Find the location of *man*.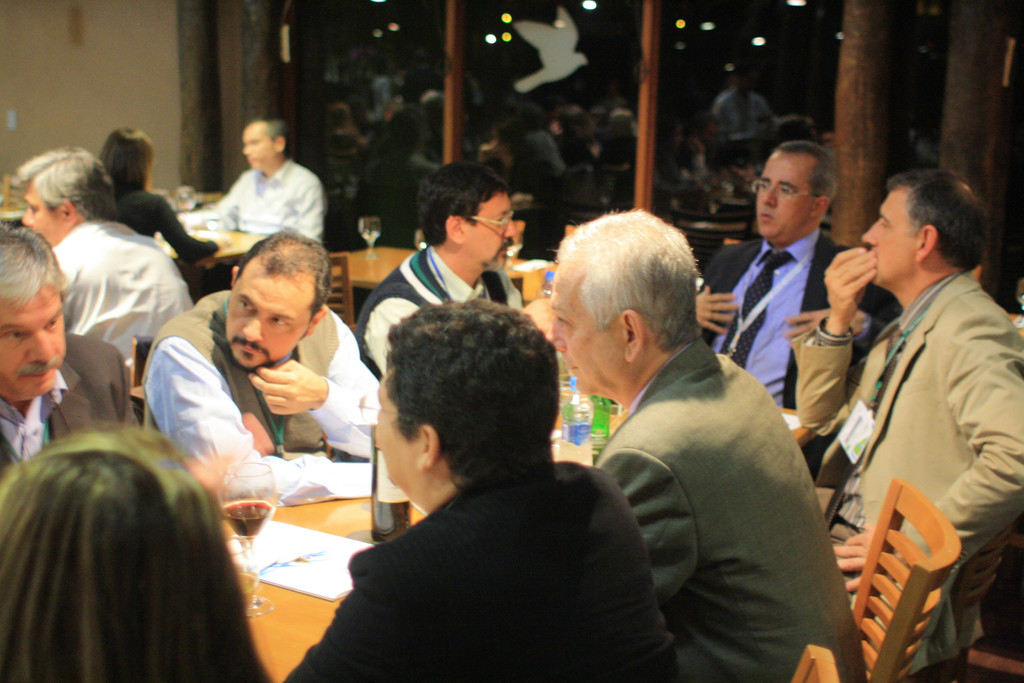
Location: [x1=140, y1=226, x2=380, y2=500].
